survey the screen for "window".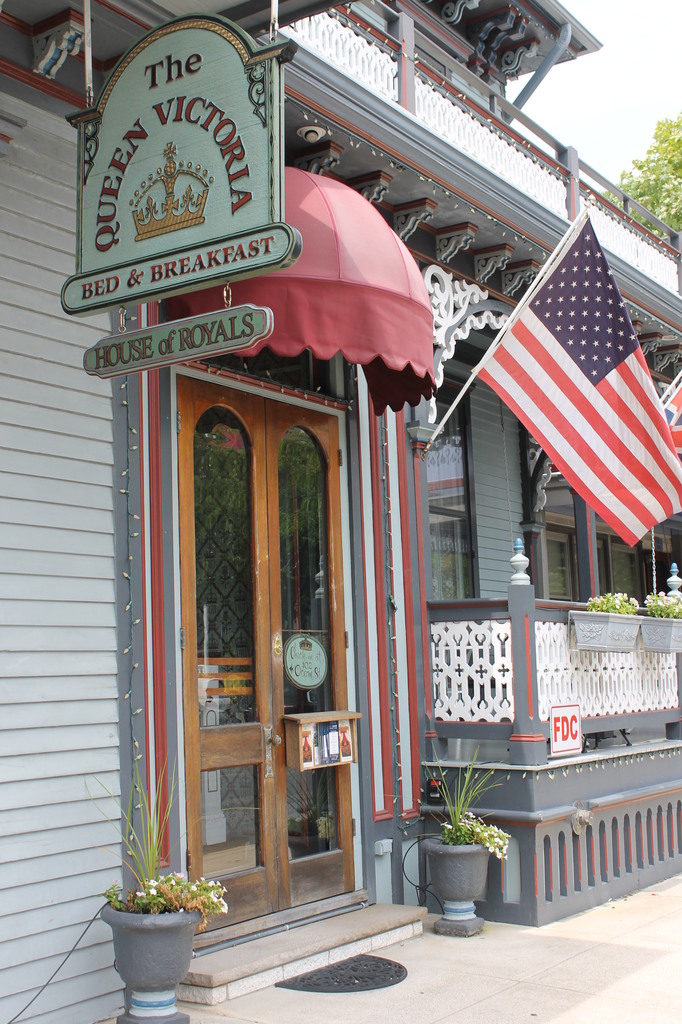
Survey found: 518 409 604 685.
